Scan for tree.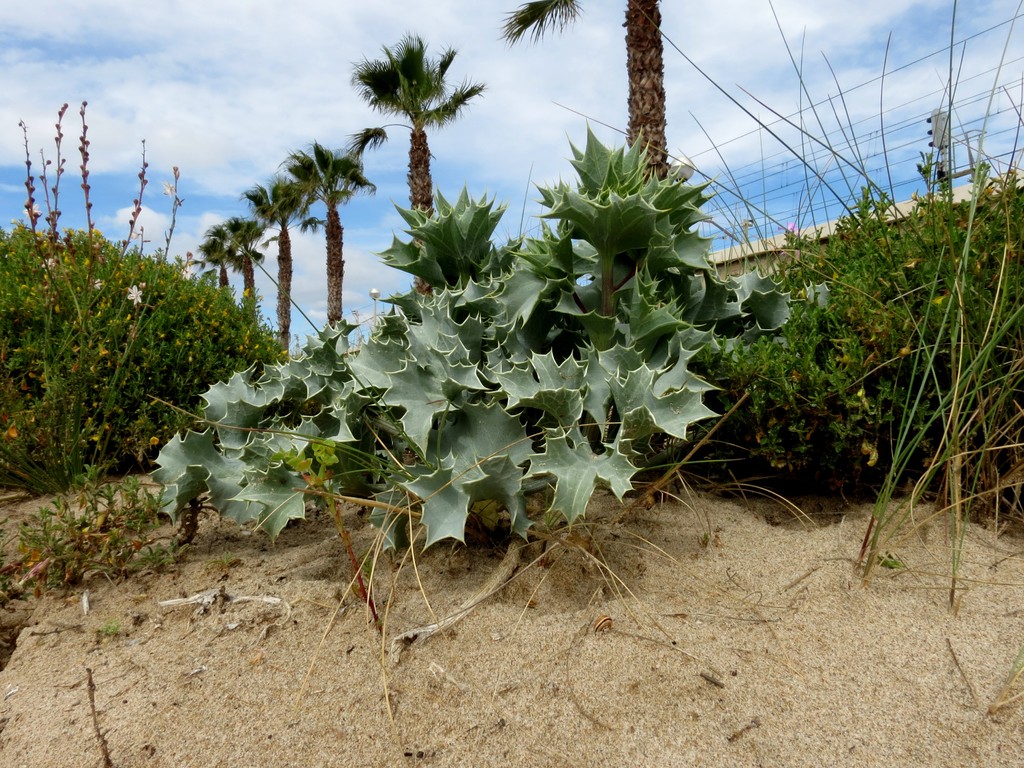
Scan result: <box>351,32,491,297</box>.
